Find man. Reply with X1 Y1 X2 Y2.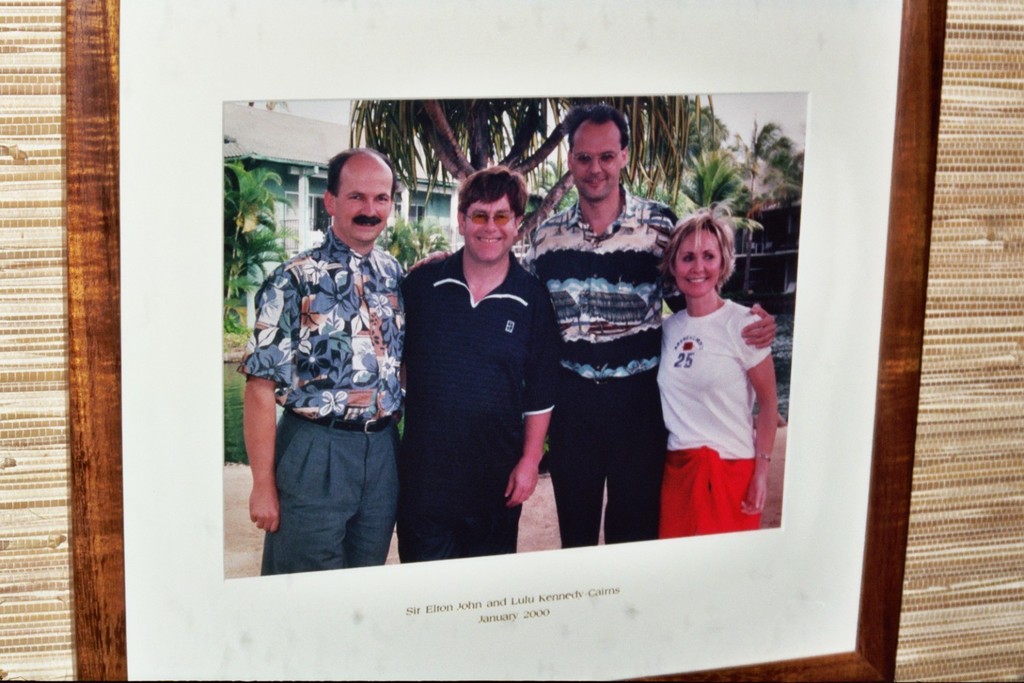
239 139 426 576.
